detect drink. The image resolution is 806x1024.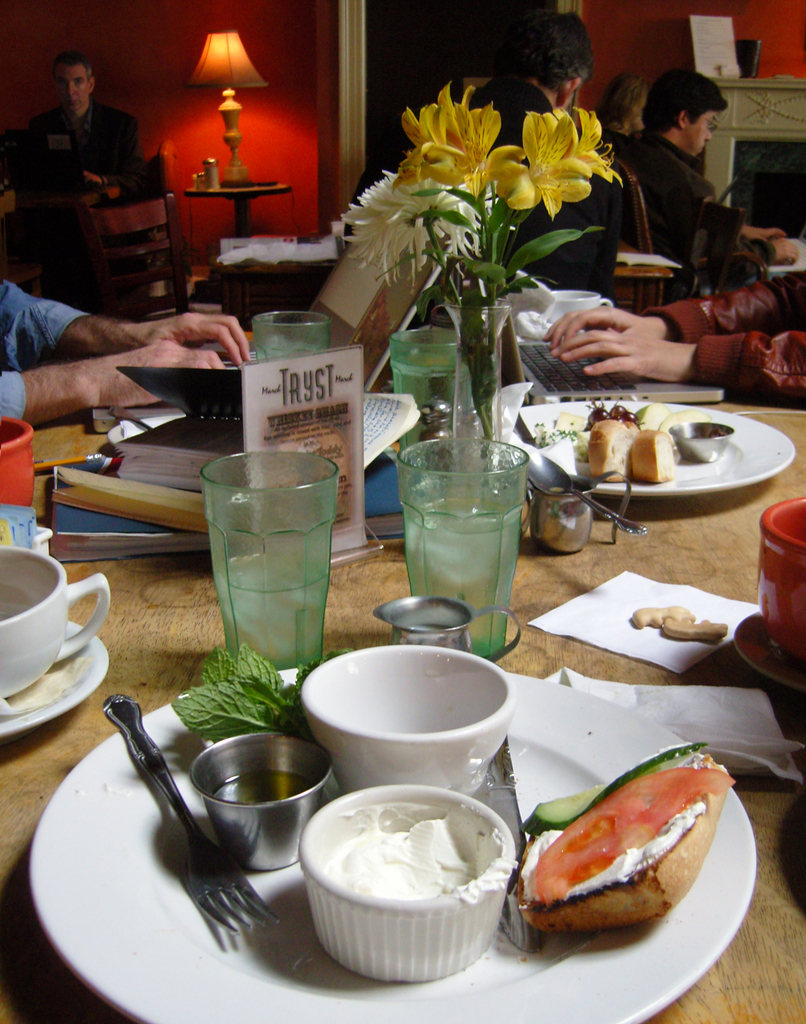
(x1=392, y1=367, x2=471, y2=451).
